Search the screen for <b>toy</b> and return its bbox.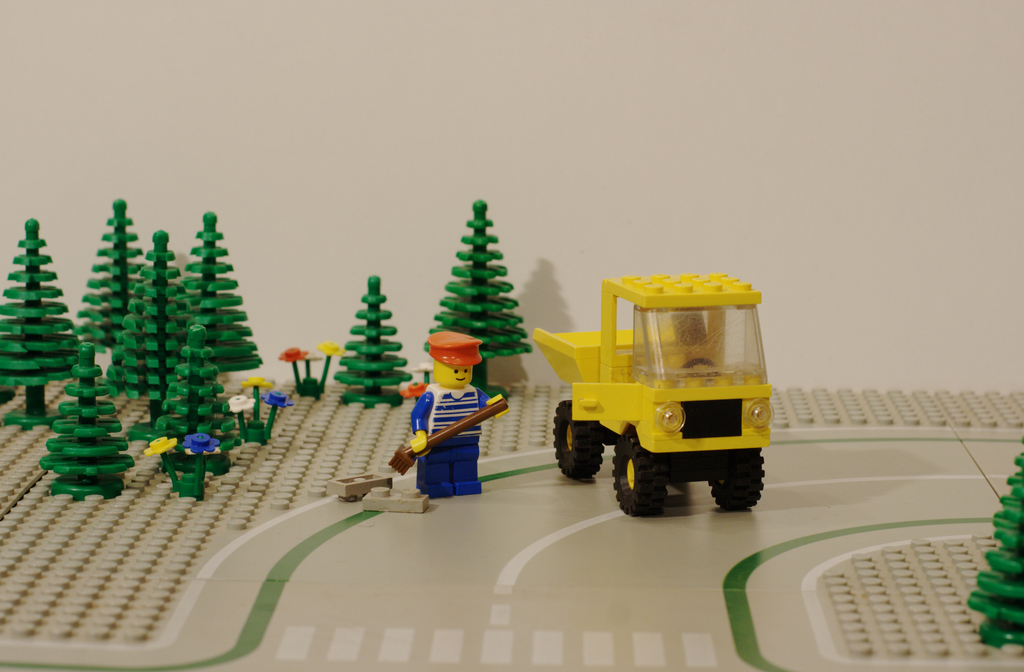
Found: <bbox>964, 446, 1023, 656</bbox>.
